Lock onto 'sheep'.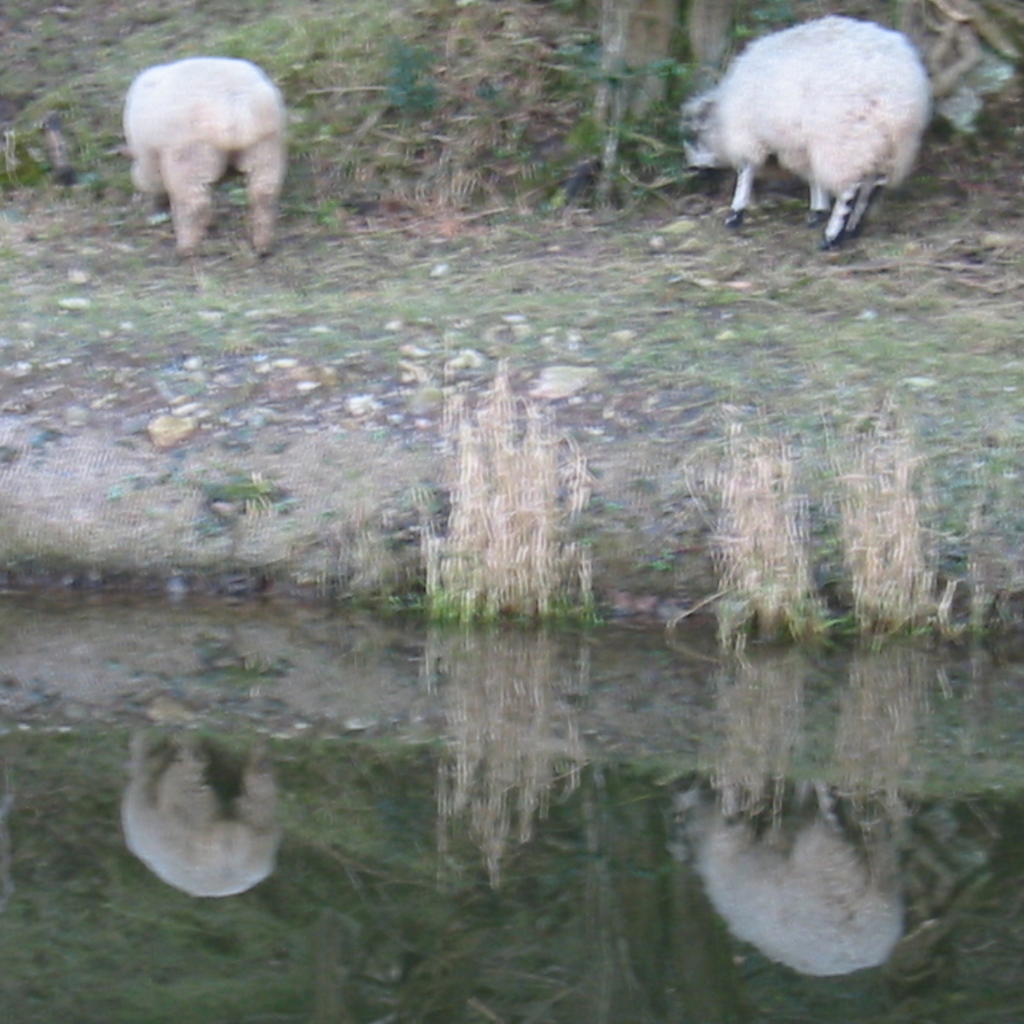
Locked: rect(125, 59, 291, 256).
